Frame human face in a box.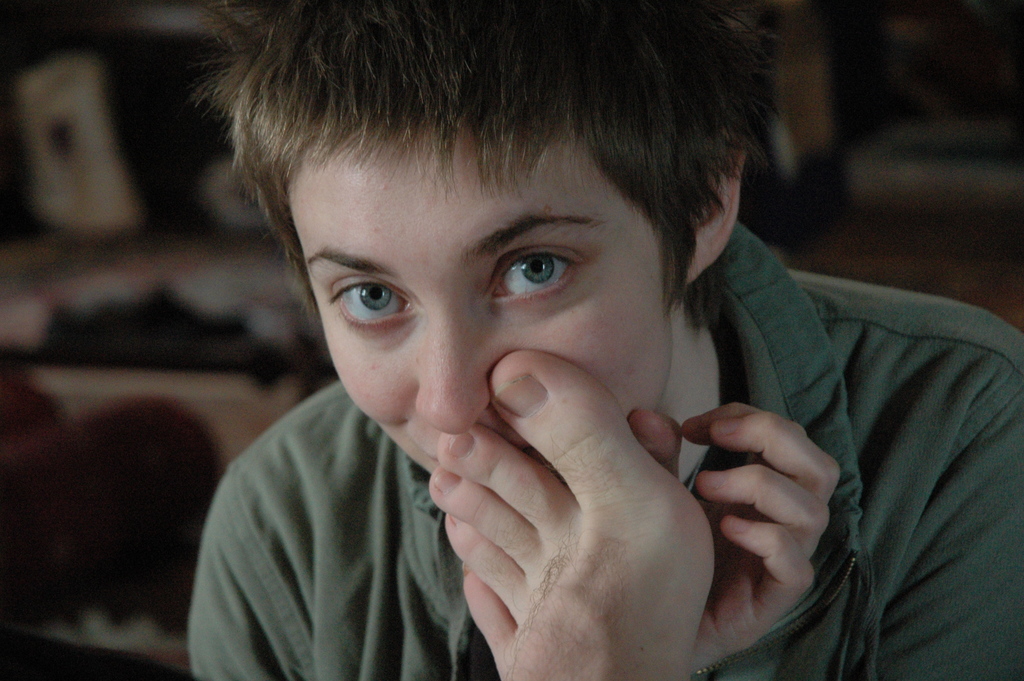
[left=287, top=139, right=666, bottom=483].
